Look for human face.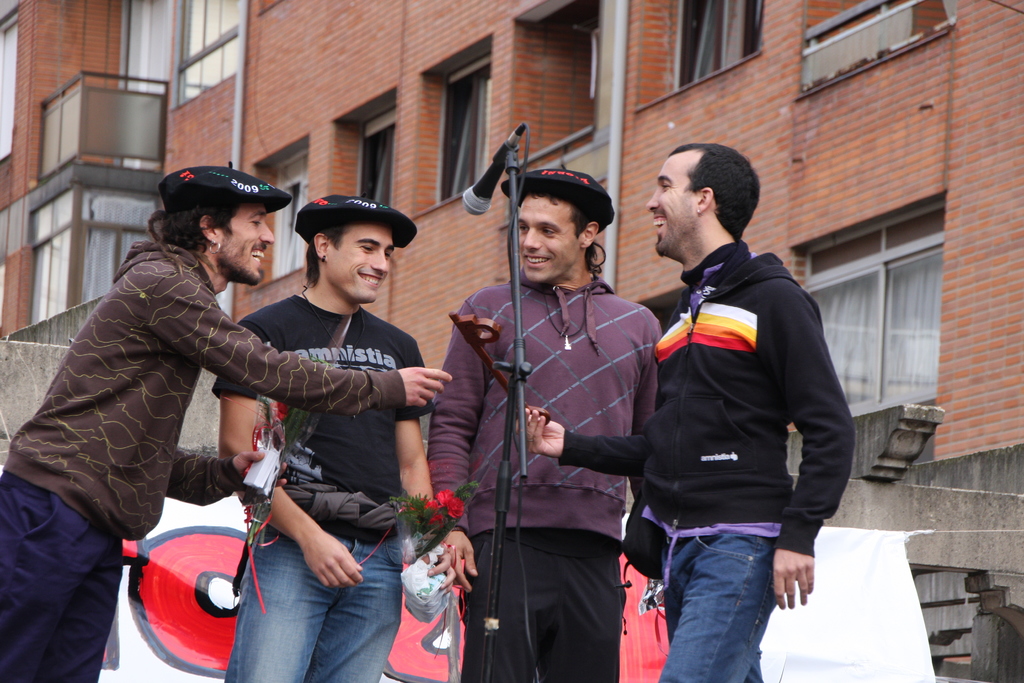
Found: BBox(333, 229, 392, 307).
